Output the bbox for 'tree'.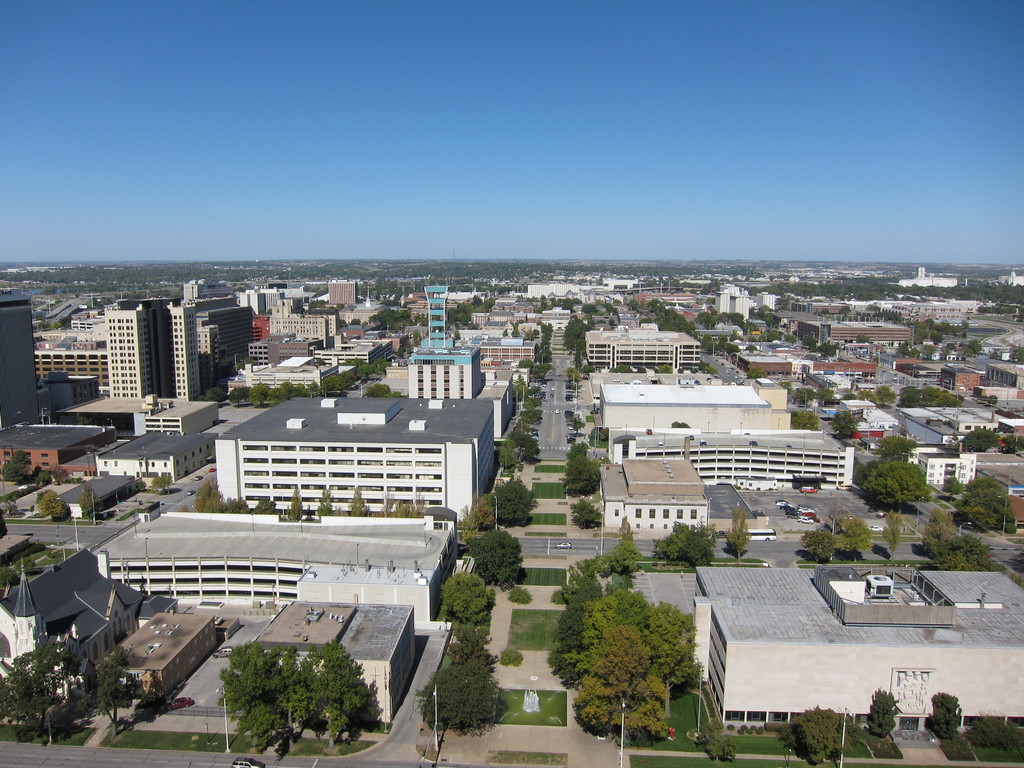
496/477/534/522.
